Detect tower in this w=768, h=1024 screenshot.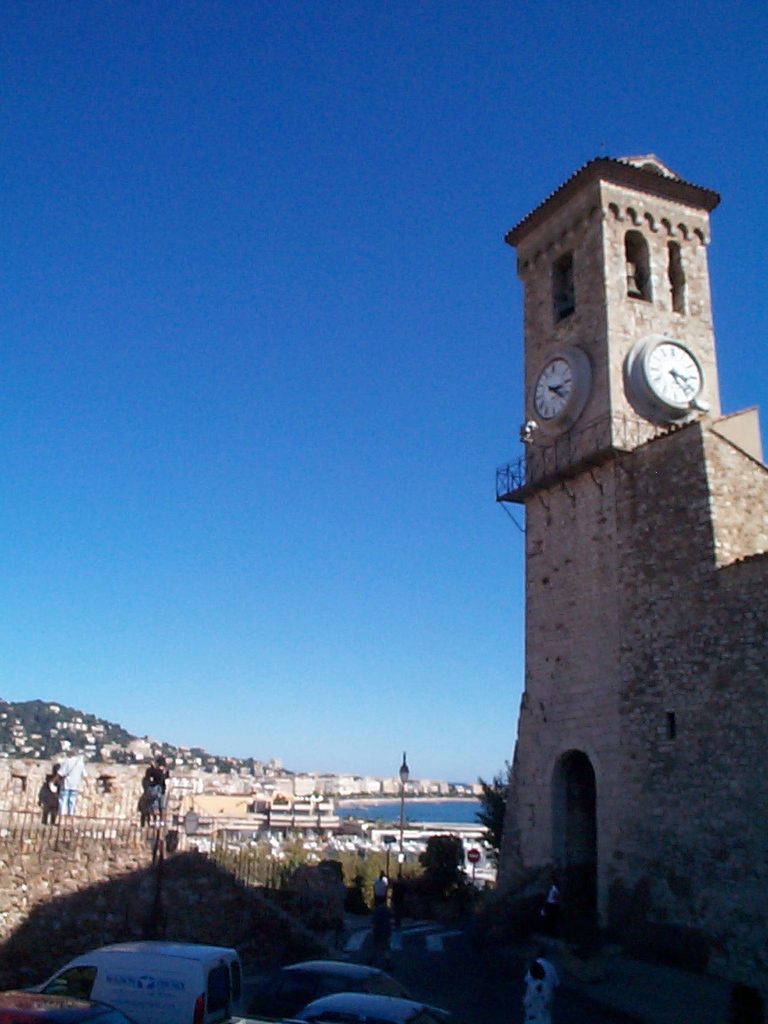
Detection: left=458, top=87, right=767, bottom=1023.
